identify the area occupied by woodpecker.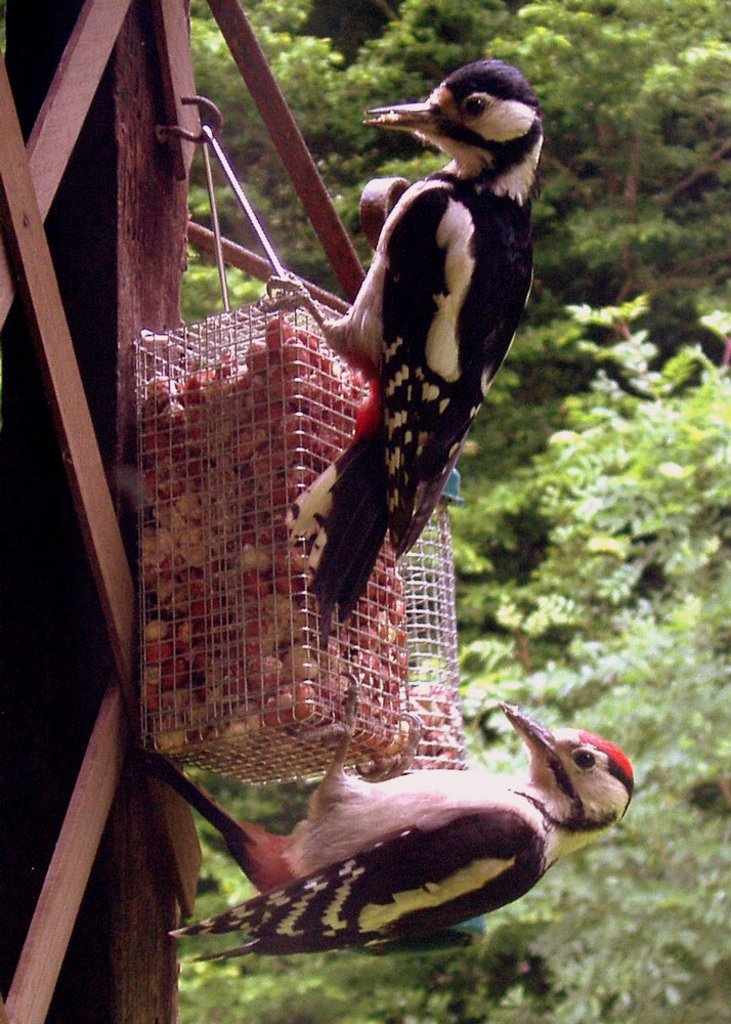
Area: x1=150, y1=675, x2=633, y2=953.
